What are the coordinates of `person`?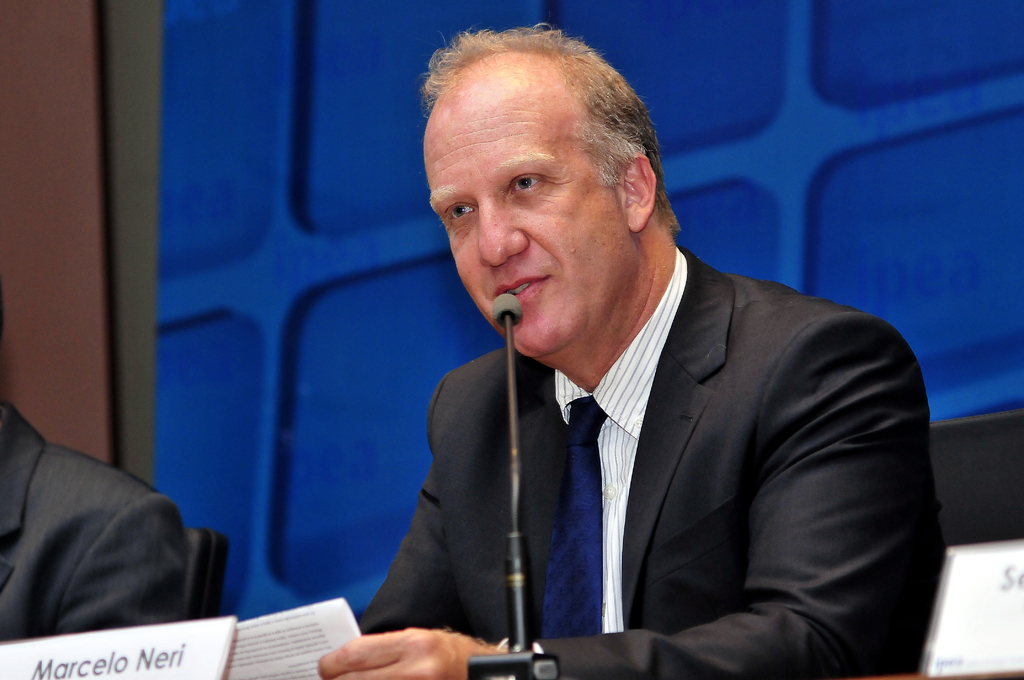
locate(314, 22, 952, 679).
